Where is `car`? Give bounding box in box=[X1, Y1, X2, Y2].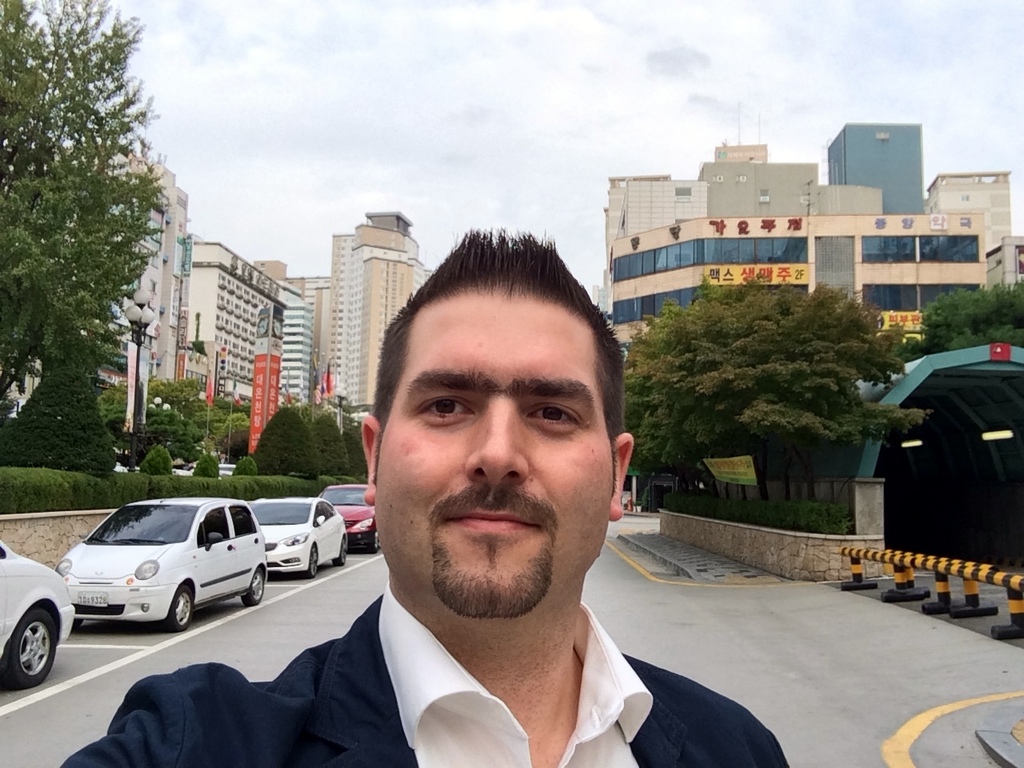
box=[42, 496, 278, 646].
